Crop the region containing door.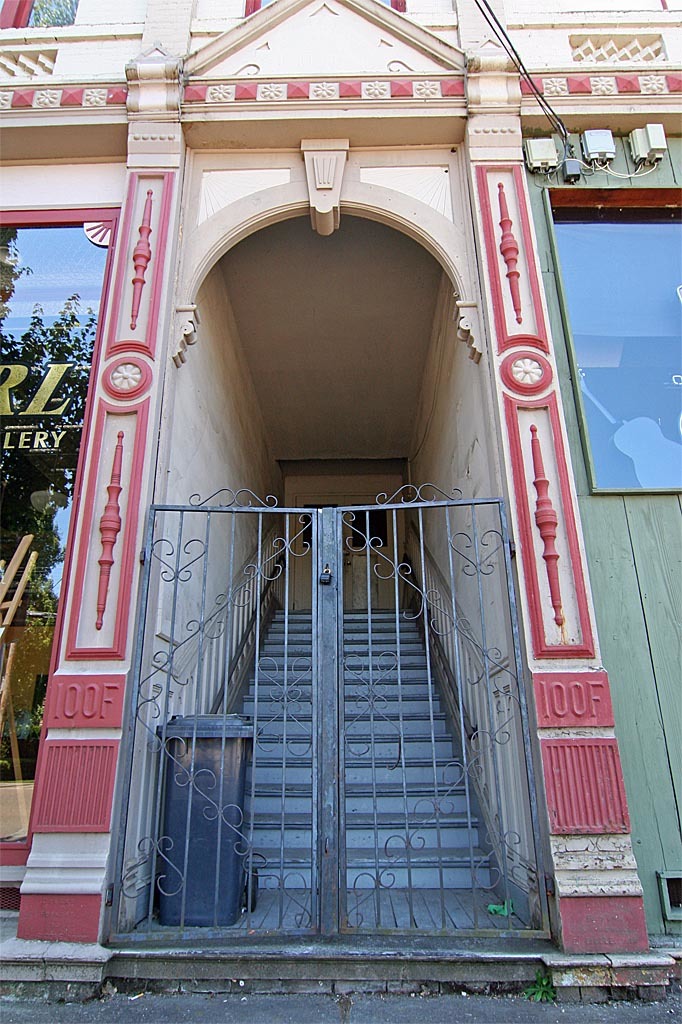
Crop region: Rect(103, 478, 562, 953).
